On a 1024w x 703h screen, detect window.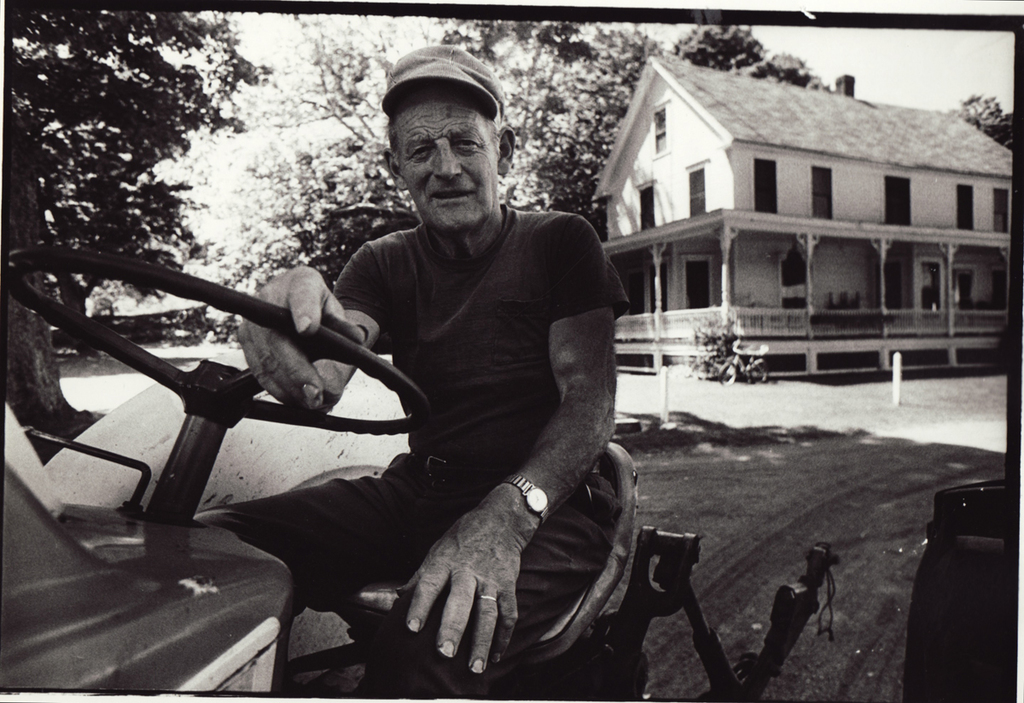
653/107/667/151.
